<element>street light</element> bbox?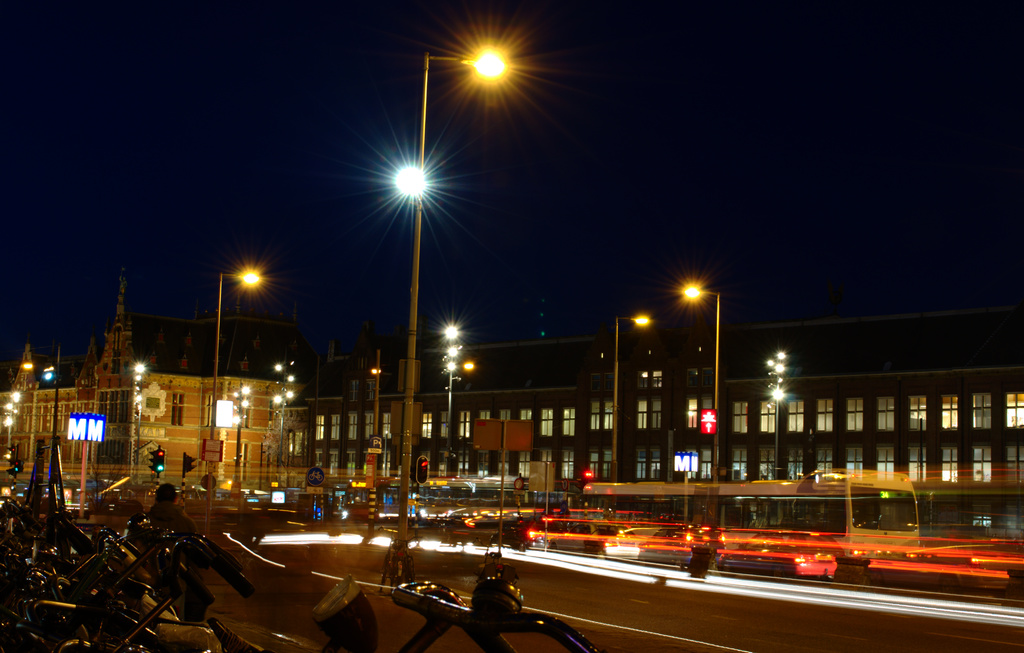
box(369, 346, 383, 485)
